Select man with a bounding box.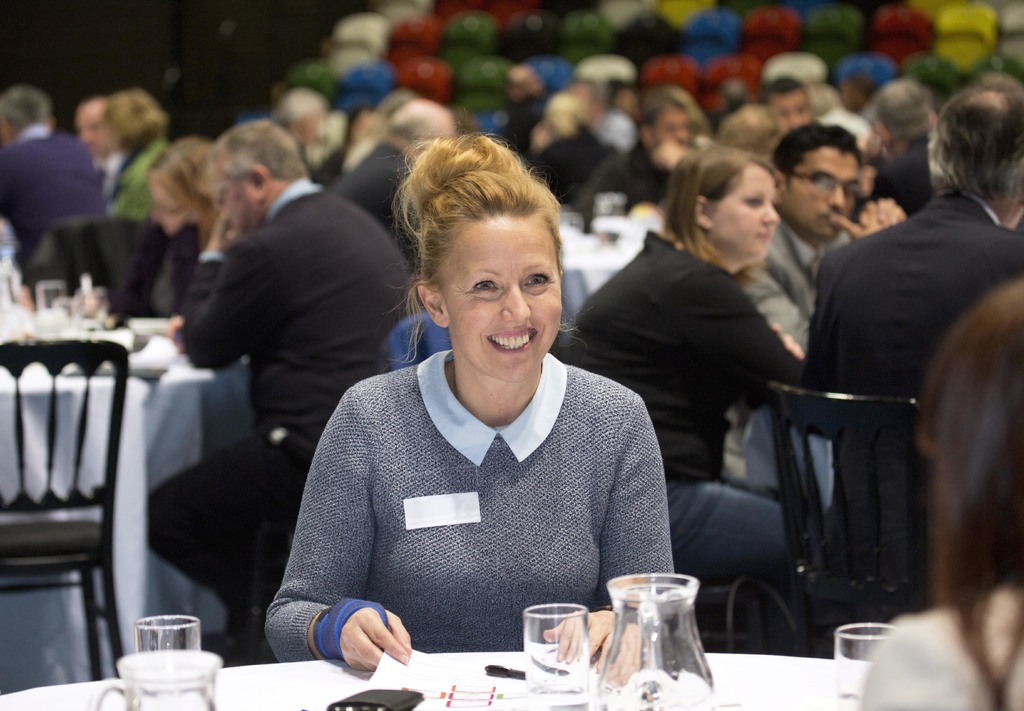
794:83:1023:603.
